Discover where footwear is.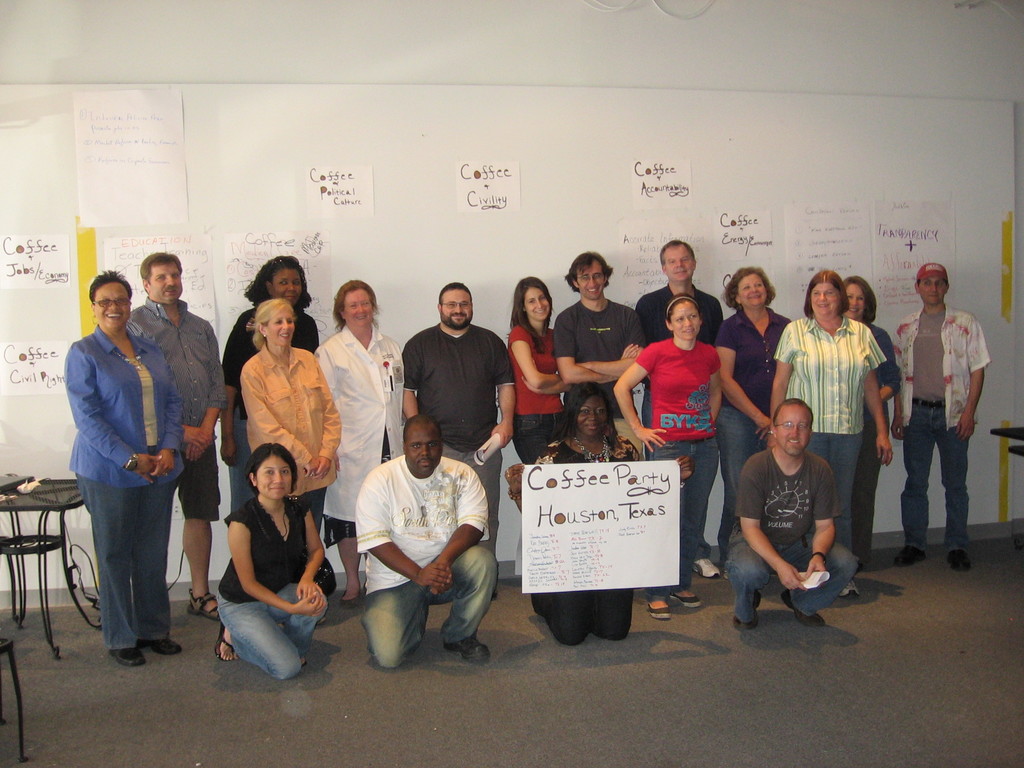
Discovered at rect(338, 590, 362, 611).
